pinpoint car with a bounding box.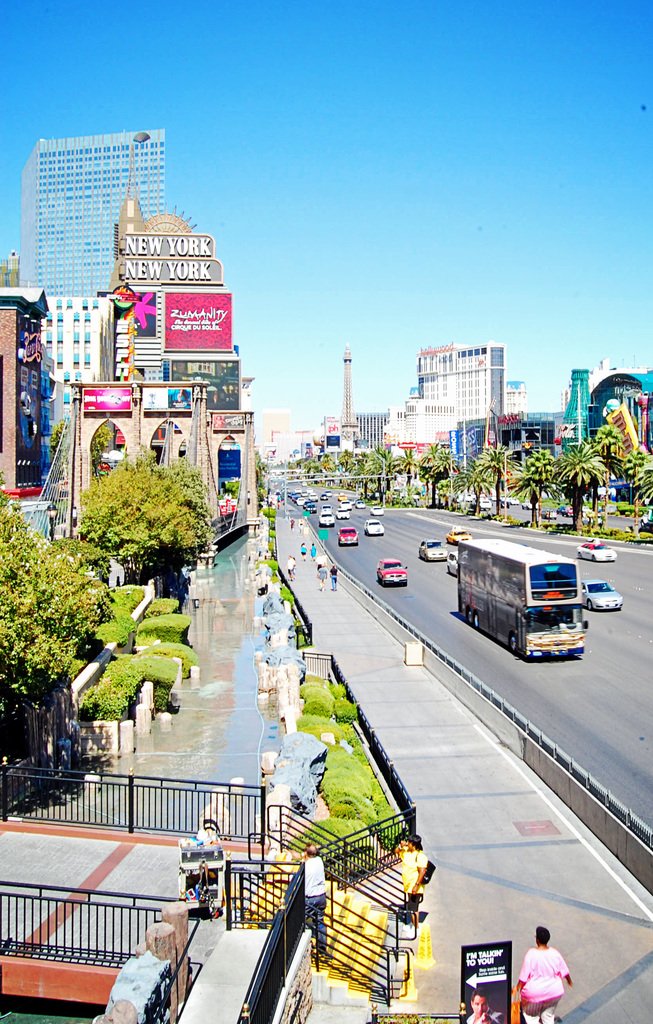
bbox=(373, 509, 378, 517).
